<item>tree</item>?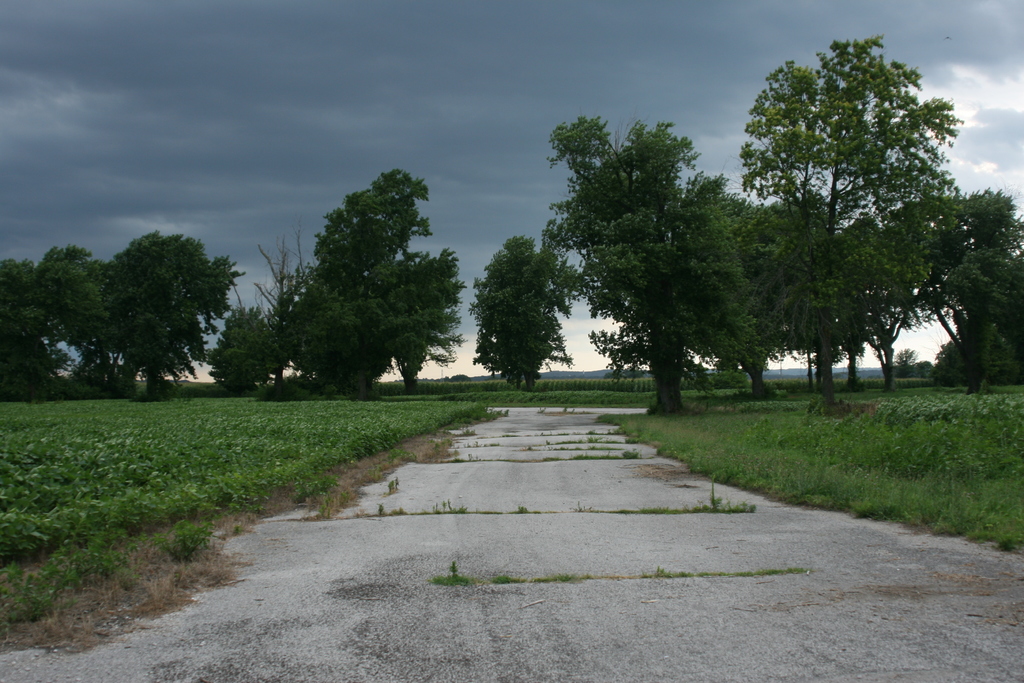
bbox(675, 179, 788, 391)
